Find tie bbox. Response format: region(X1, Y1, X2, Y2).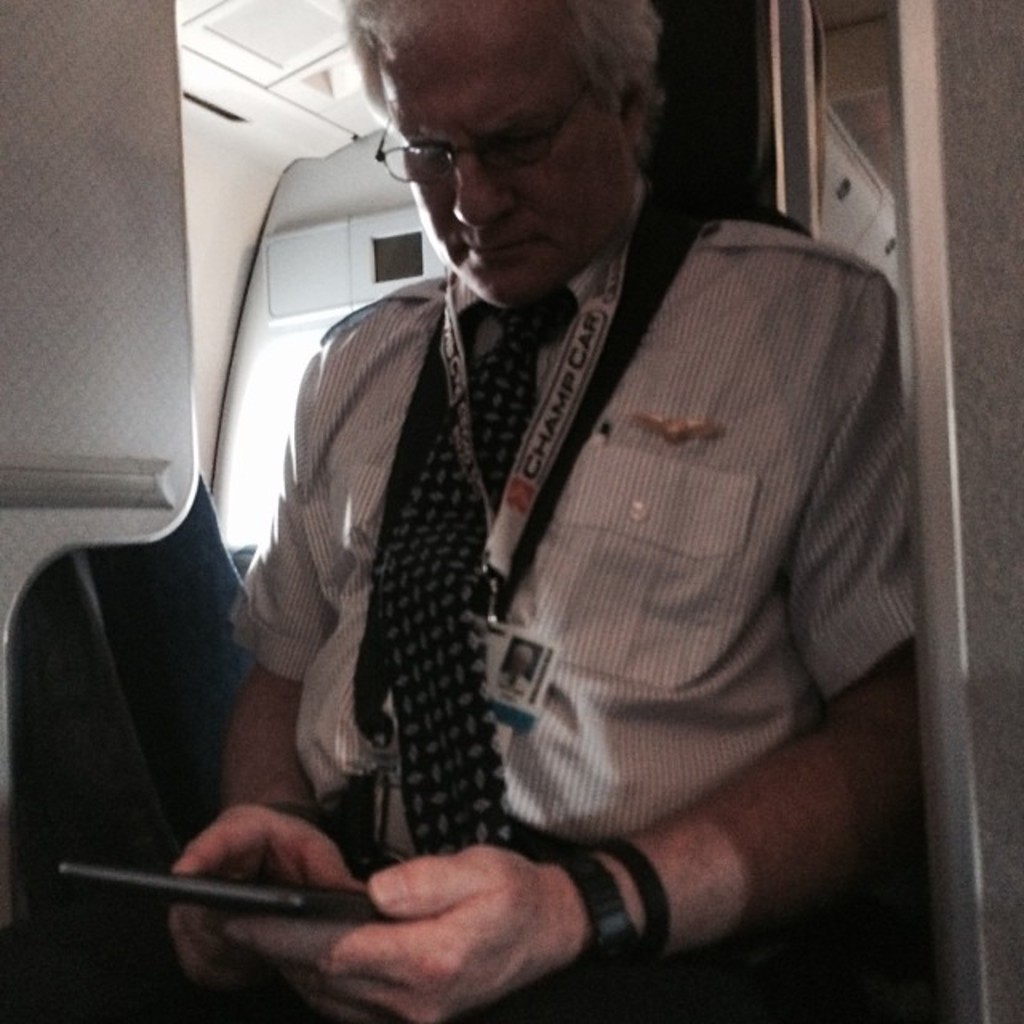
region(362, 274, 554, 861).
